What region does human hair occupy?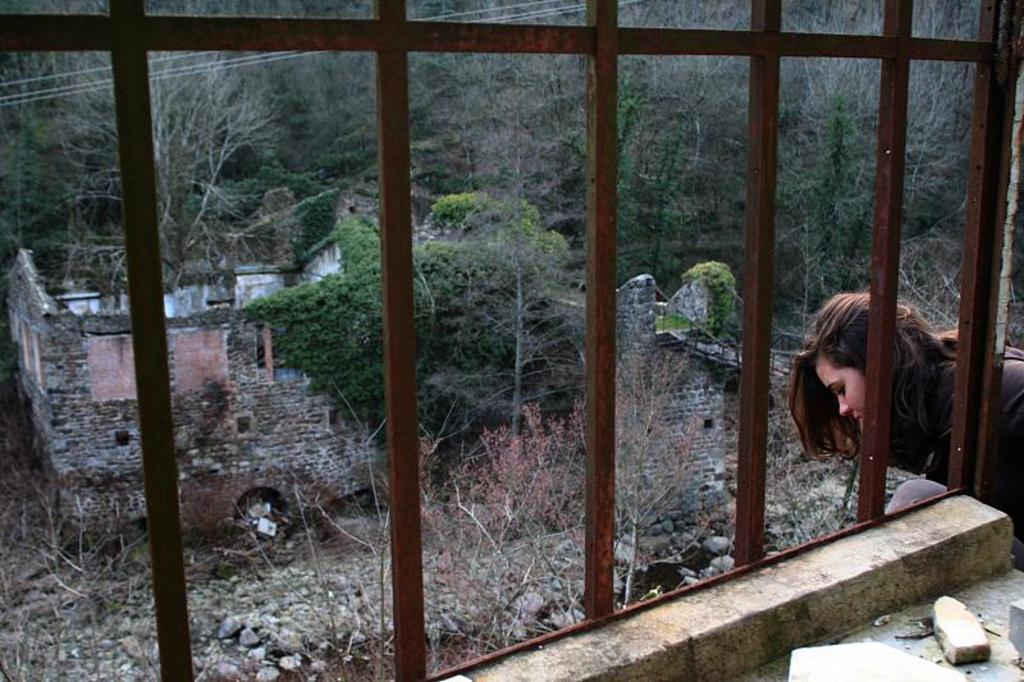
x1=809, y1=287, x2=950, y2=489.
